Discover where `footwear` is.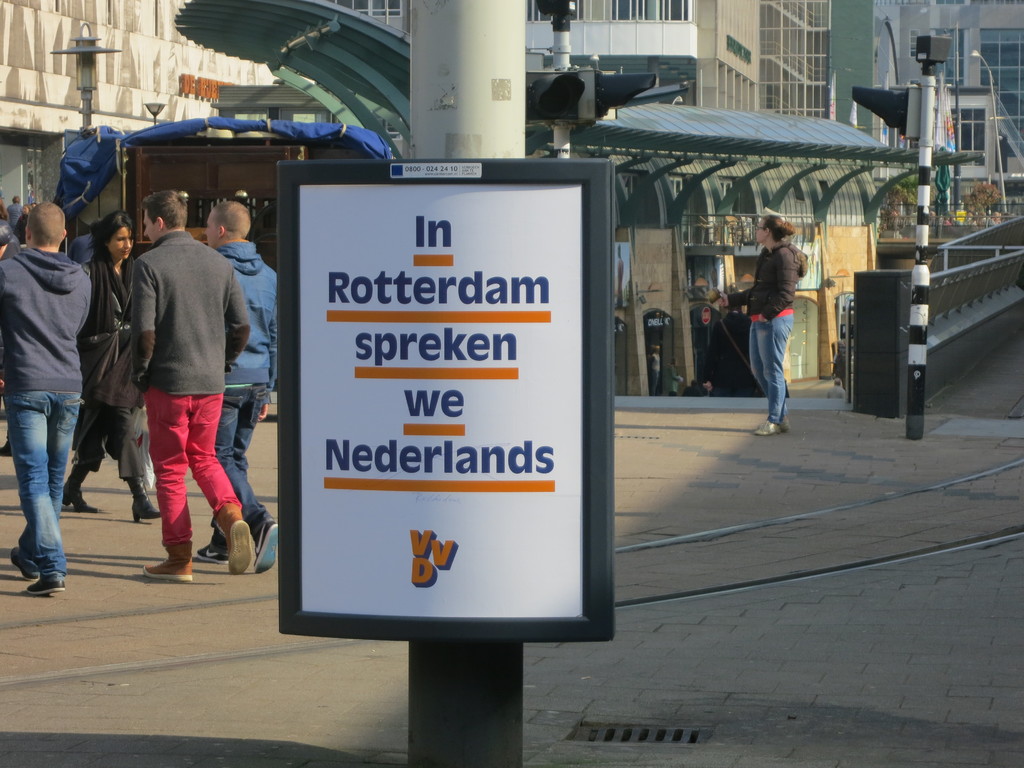
Discovered at x1=214, y1=506, x2=247, y2=579.
